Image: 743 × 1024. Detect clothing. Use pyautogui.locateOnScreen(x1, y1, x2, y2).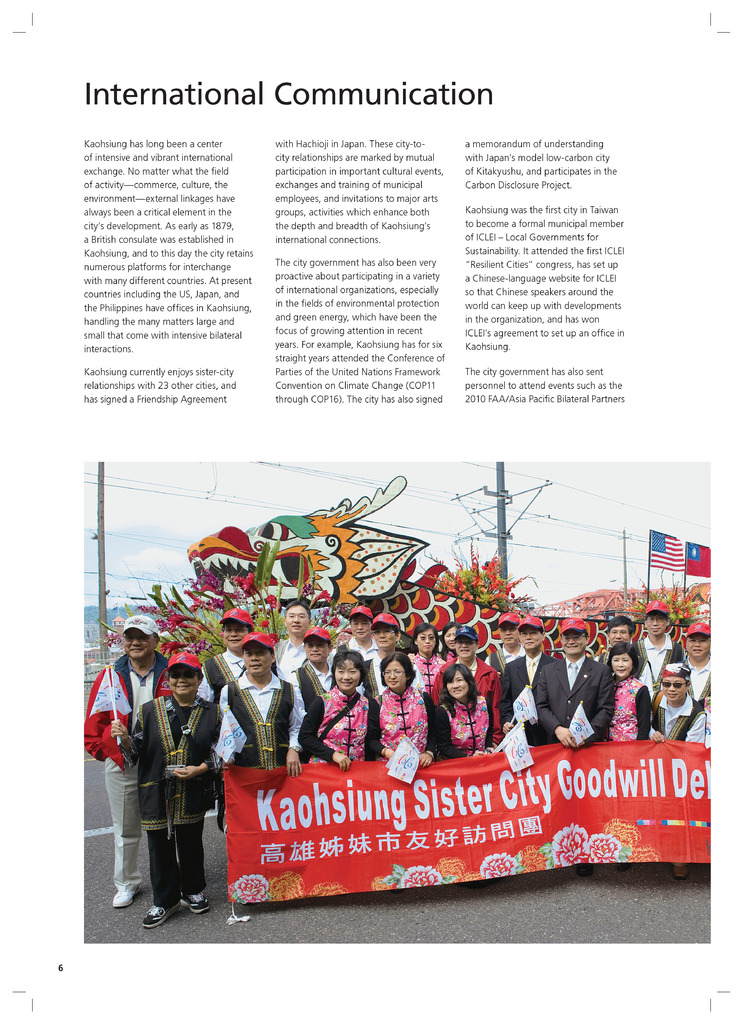
pyautogui.locateOnScreen(475, 655, 501, 707).
